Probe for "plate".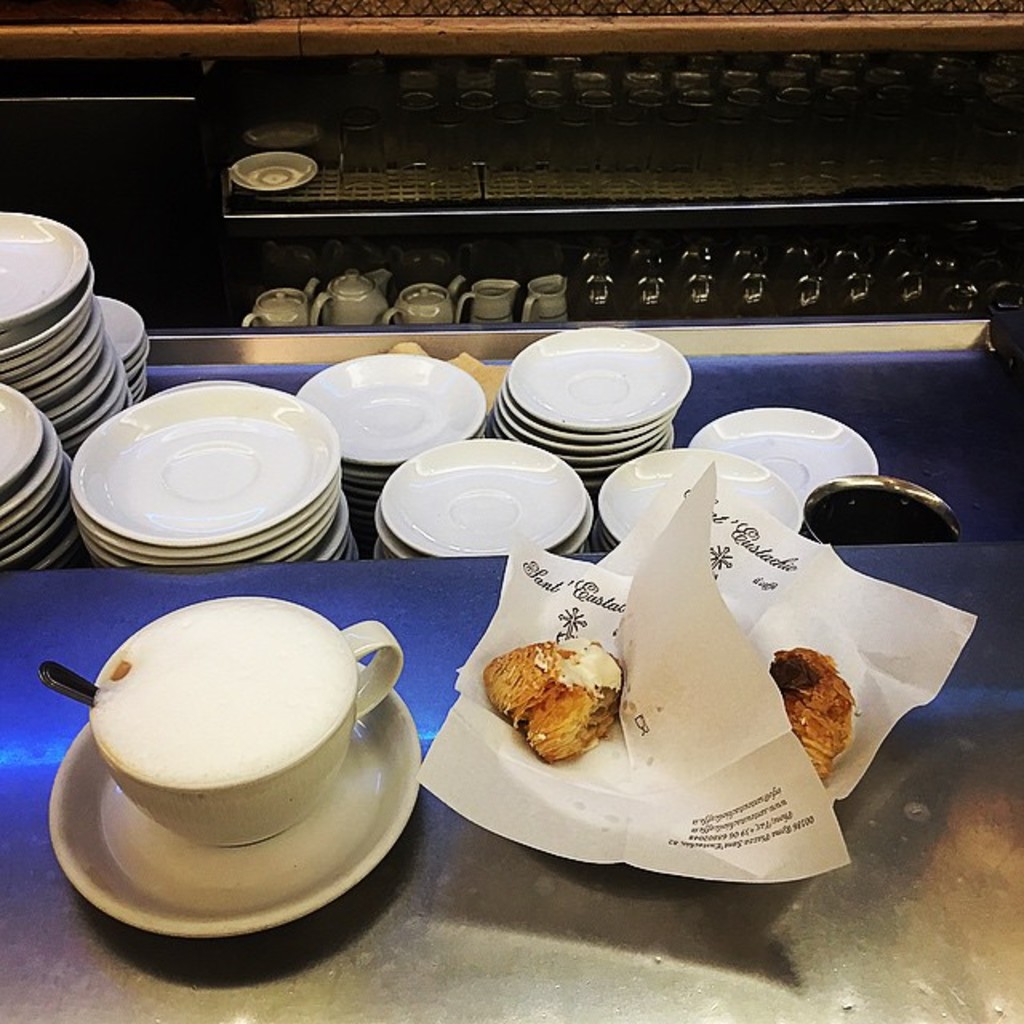
Probe result: box(54, 387, 352, 562).
